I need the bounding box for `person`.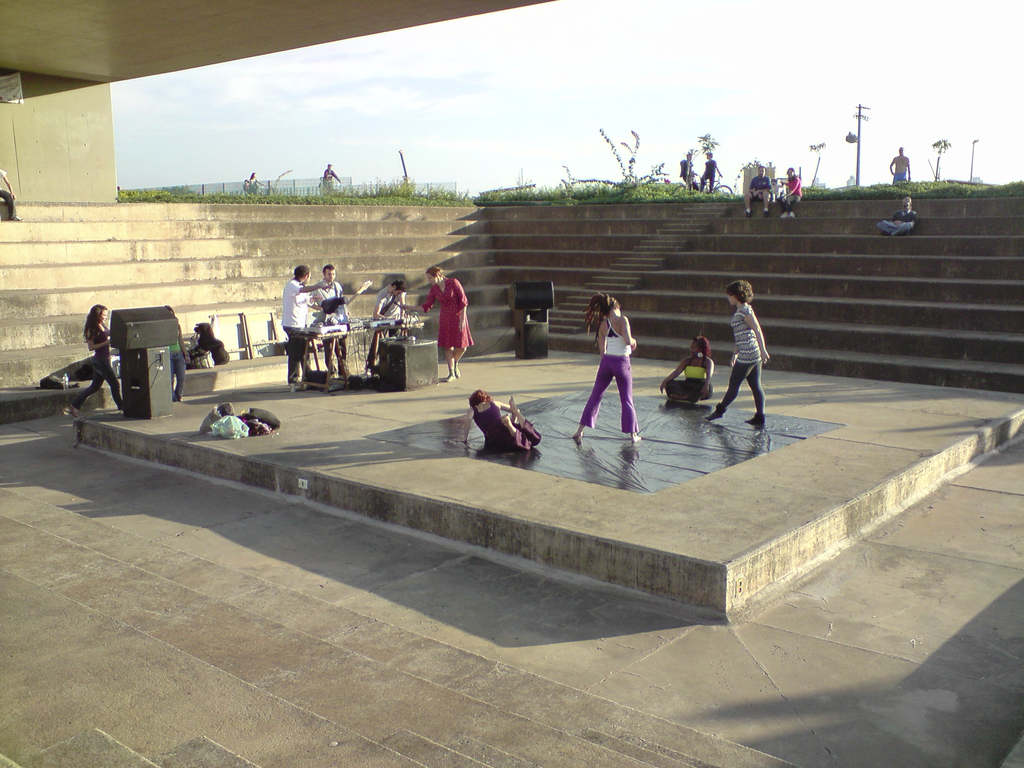
Here it is: 60,302,120,416.
